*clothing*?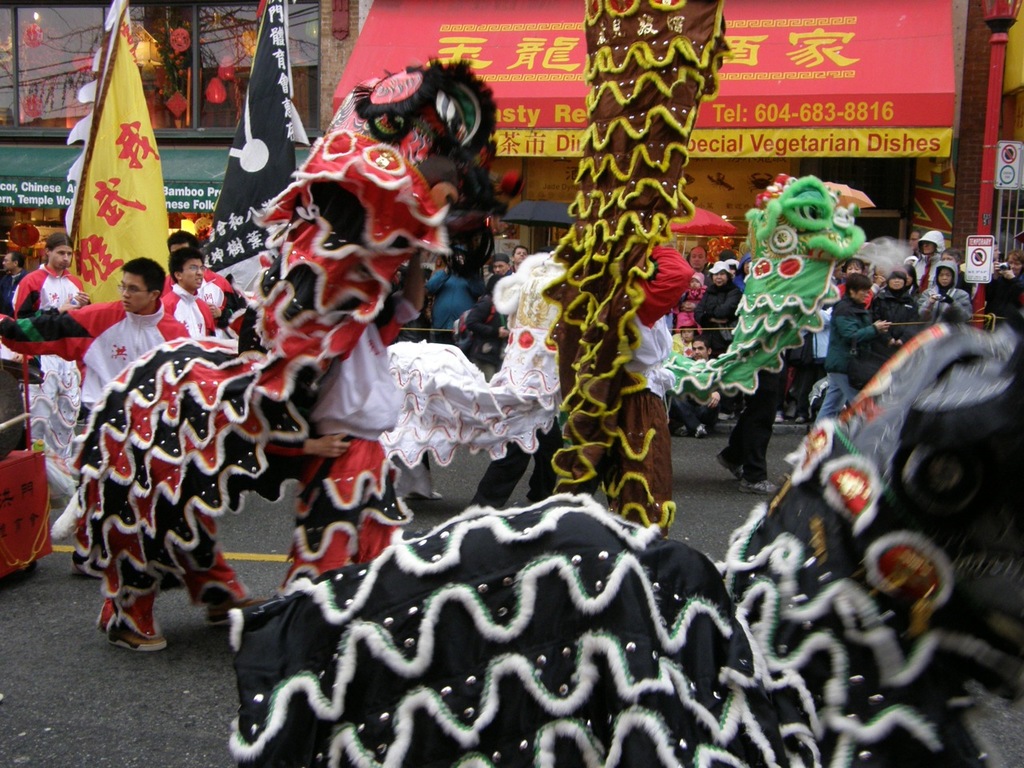
(left=629, top=234, right=697, bottom=538)
